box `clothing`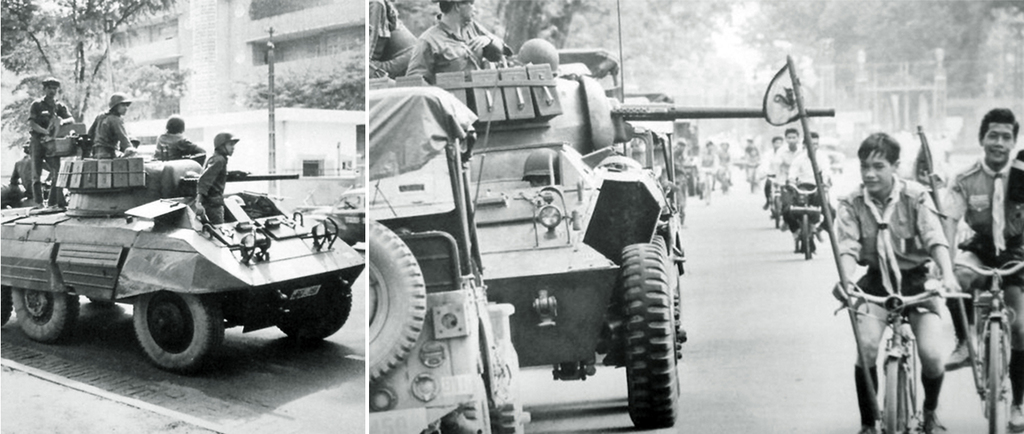
(left=414, top=5, right=524, bottom=72)
